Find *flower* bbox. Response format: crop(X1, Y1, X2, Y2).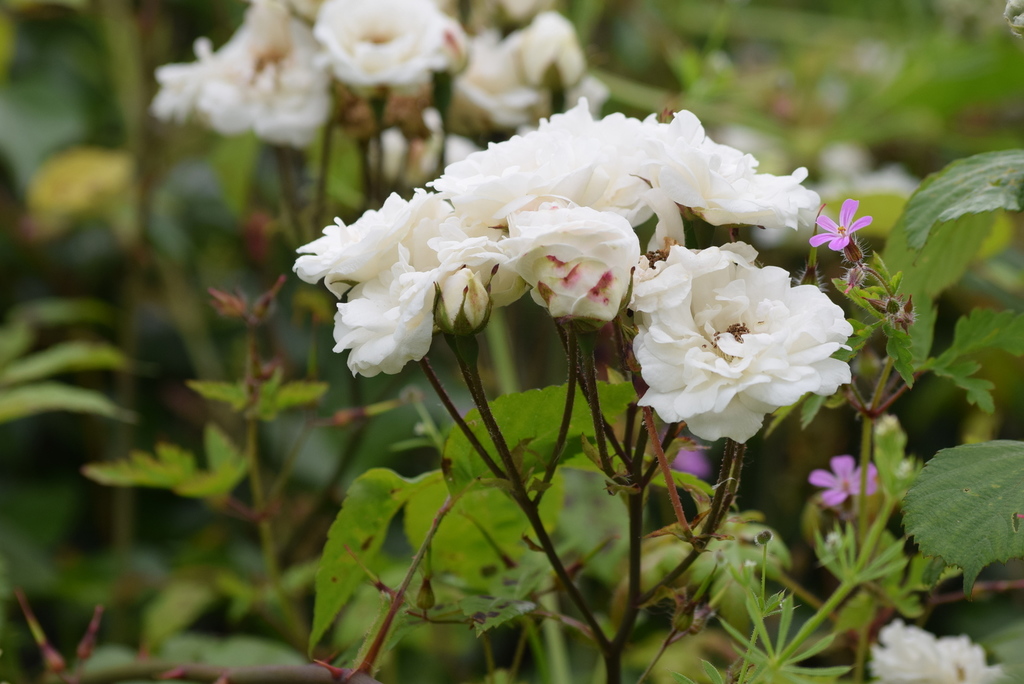
crop(804, 445, 893, 505).
